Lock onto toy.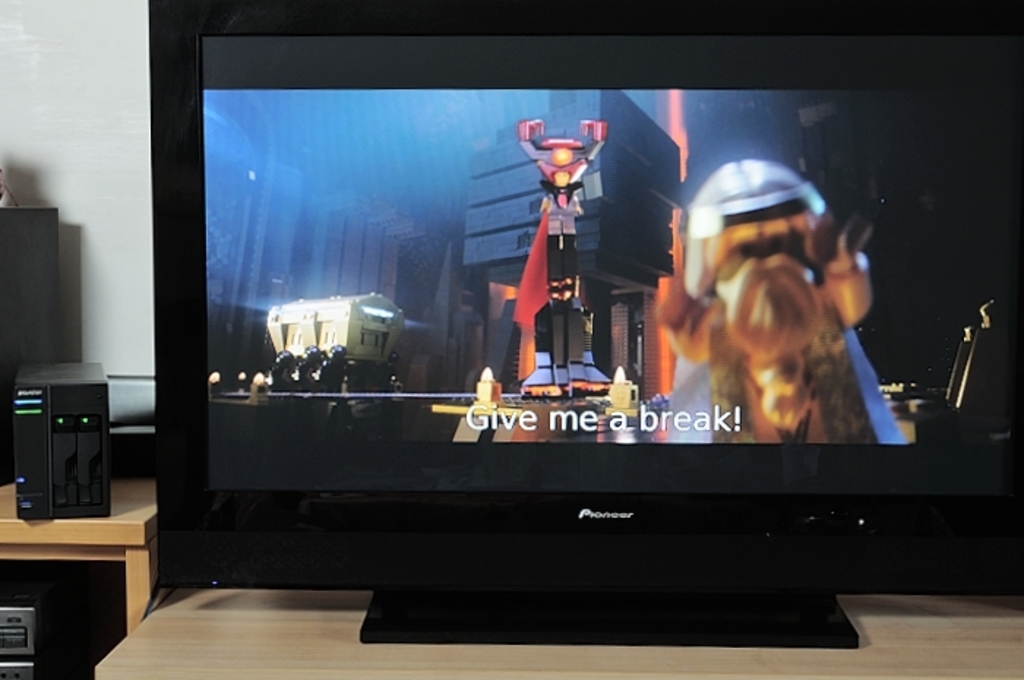
Locked: left=508, top=120, right=610, bottom=399.
